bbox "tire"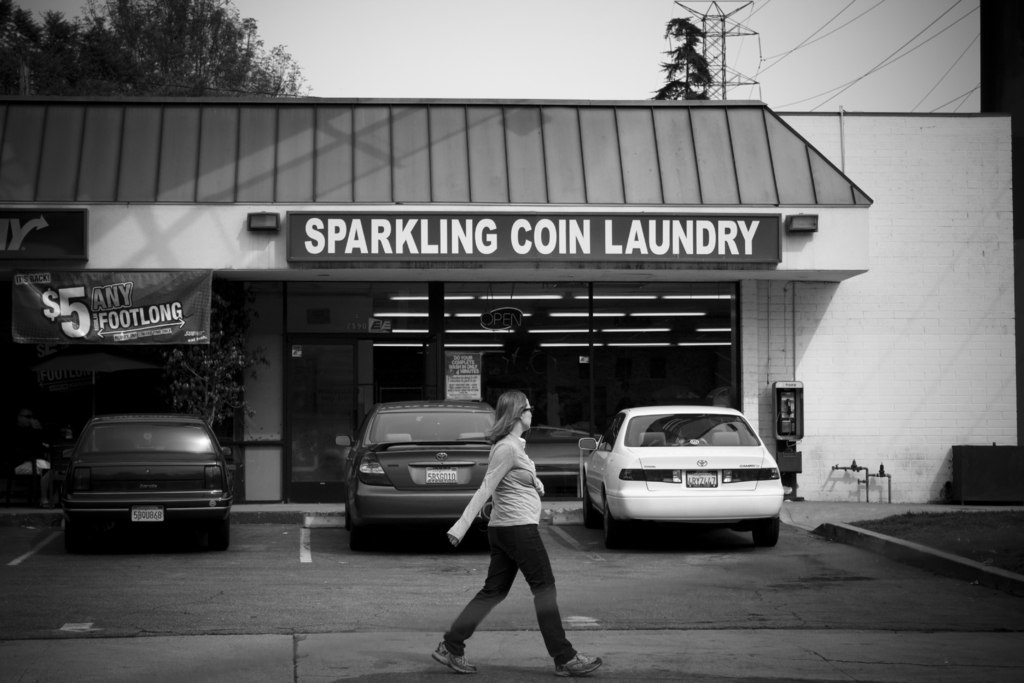
box(212, 520, 228, 551)
